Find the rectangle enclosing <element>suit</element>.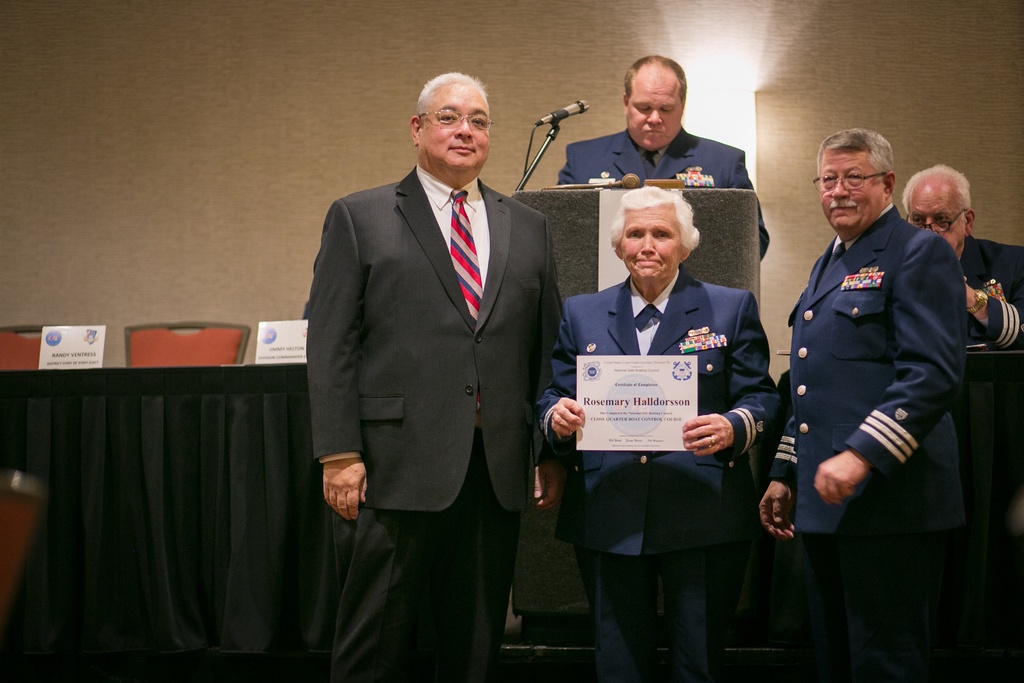
<region>761, 210, 965, 682</region>.
